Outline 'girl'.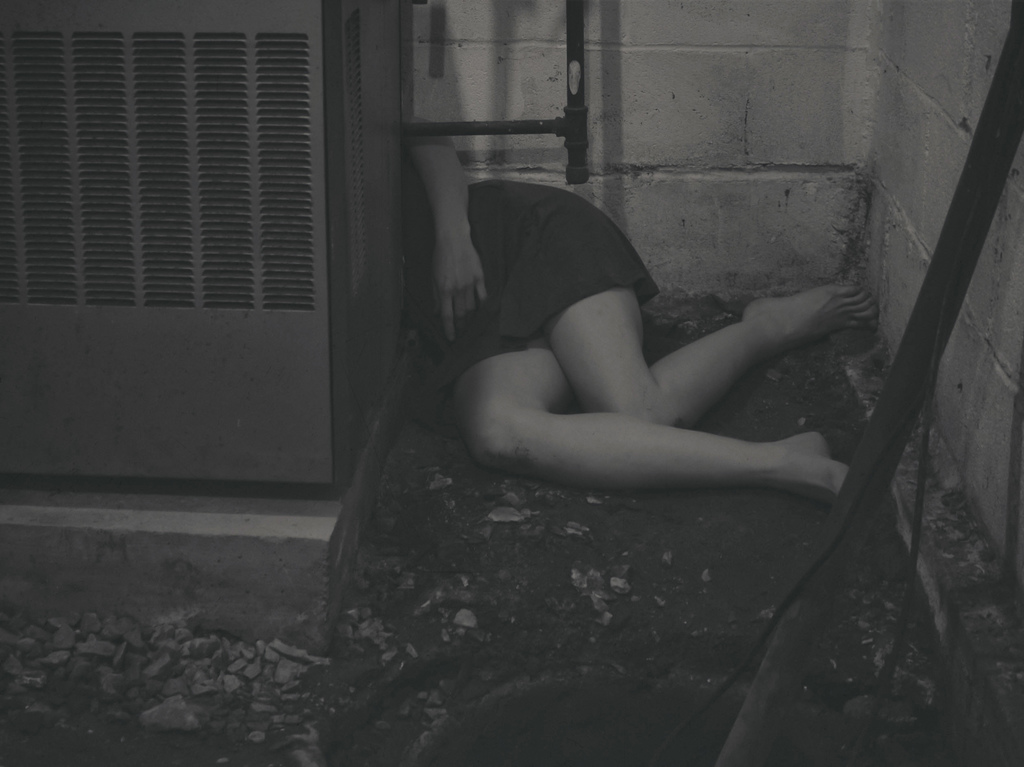
Outline: 397/111/883/510.
